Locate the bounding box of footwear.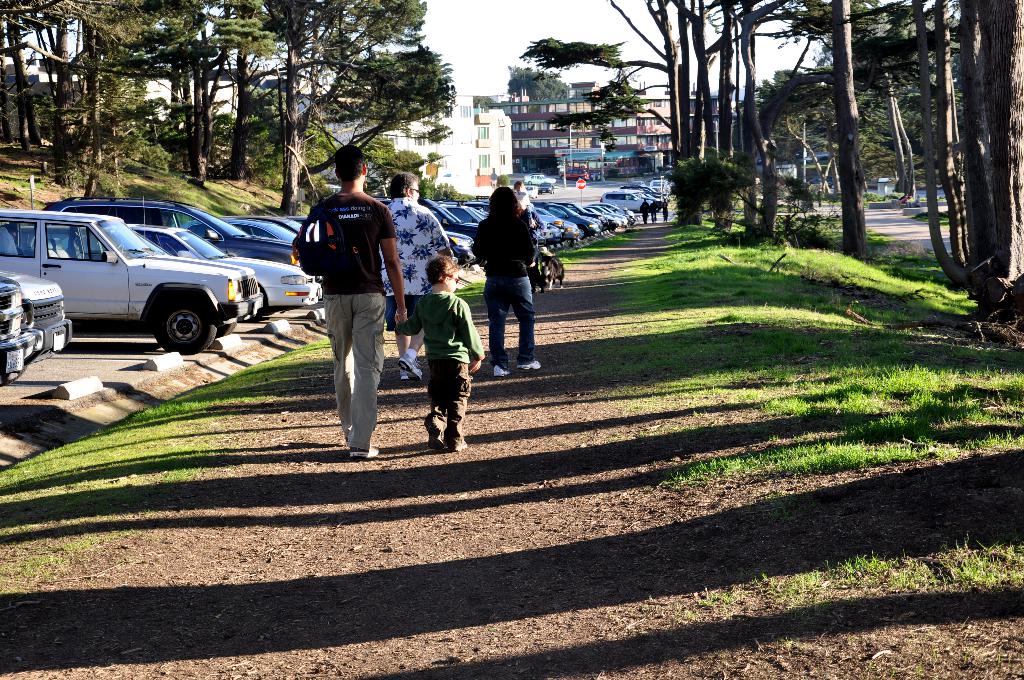
Bounding box: bbox=(397, 352, 420, 382).
